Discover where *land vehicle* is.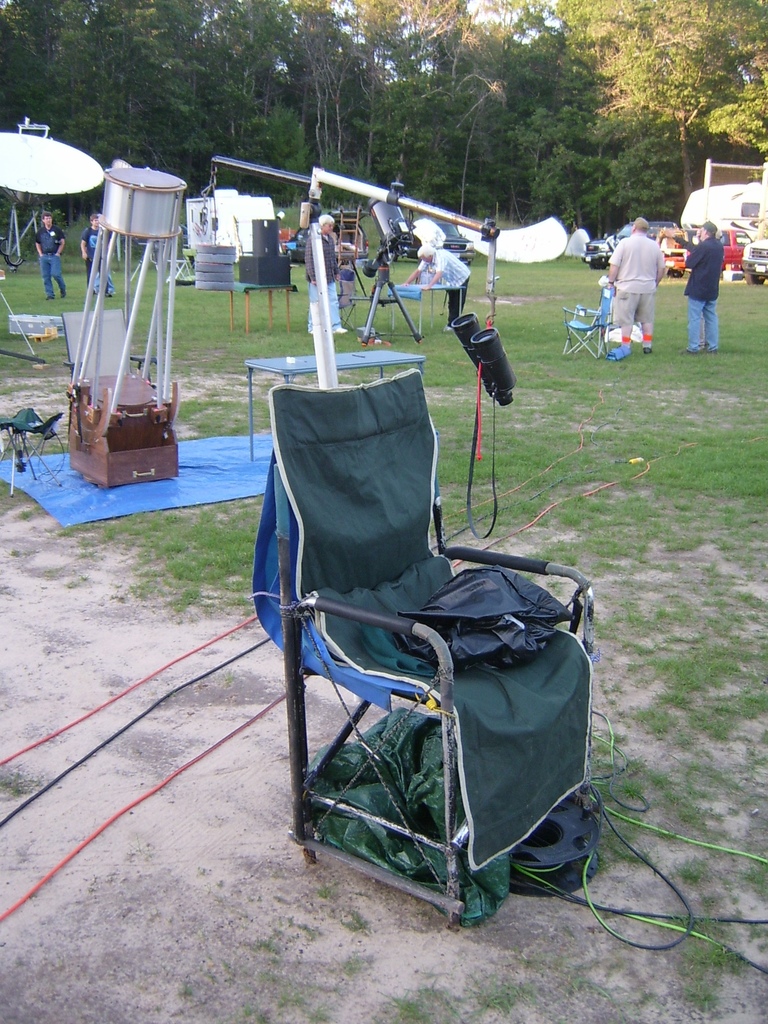
Discovered at x1=579, y1=242, x2=618, y2=270.
